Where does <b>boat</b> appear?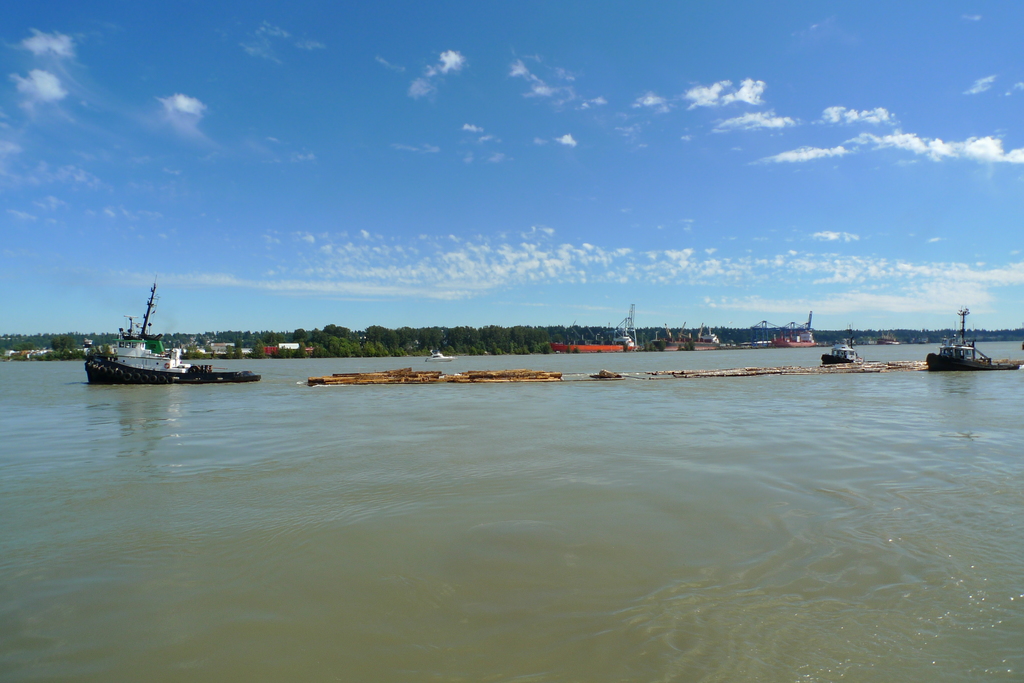
Appears at x1=691, y1=321, x2=722, y2=346.
